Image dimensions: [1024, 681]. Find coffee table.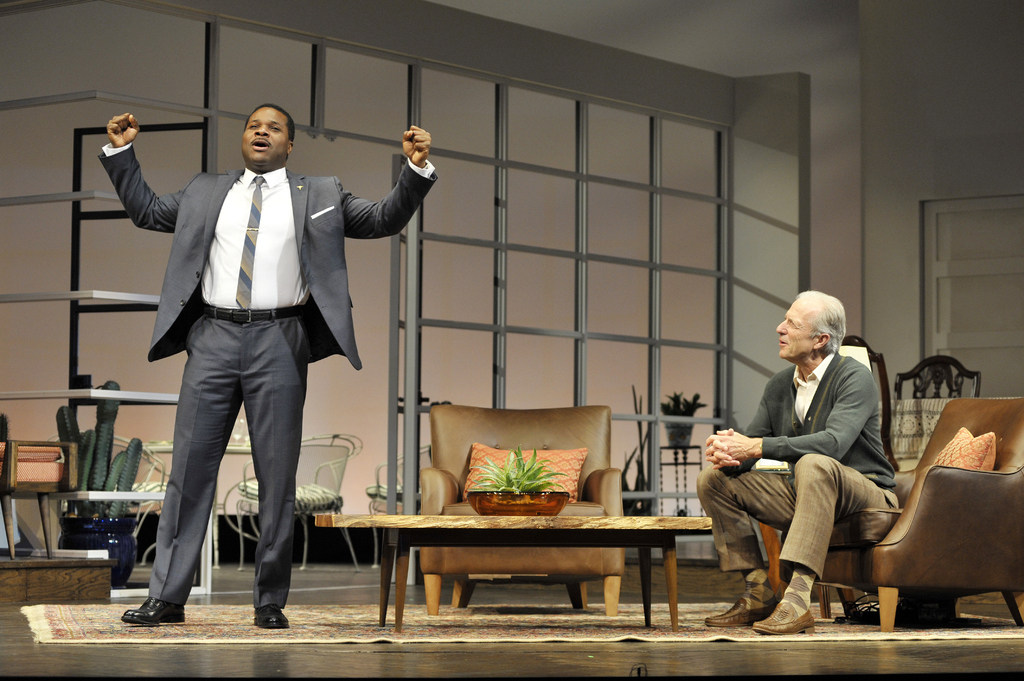
detection(33, 486, 208, 597).
